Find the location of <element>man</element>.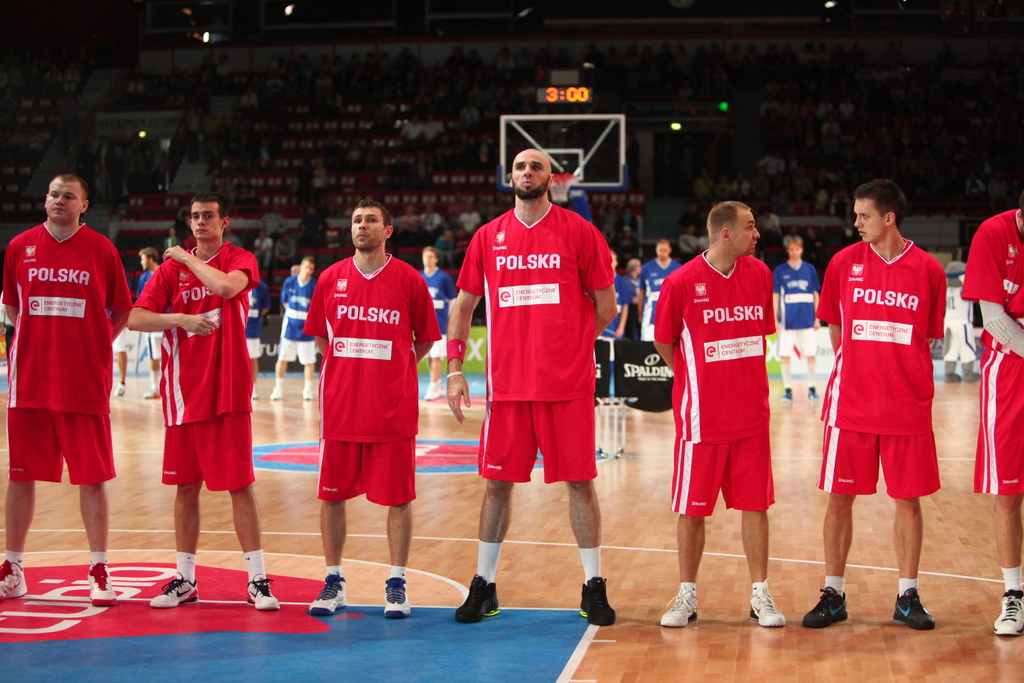
Location: [114, 336, 123, 402].
